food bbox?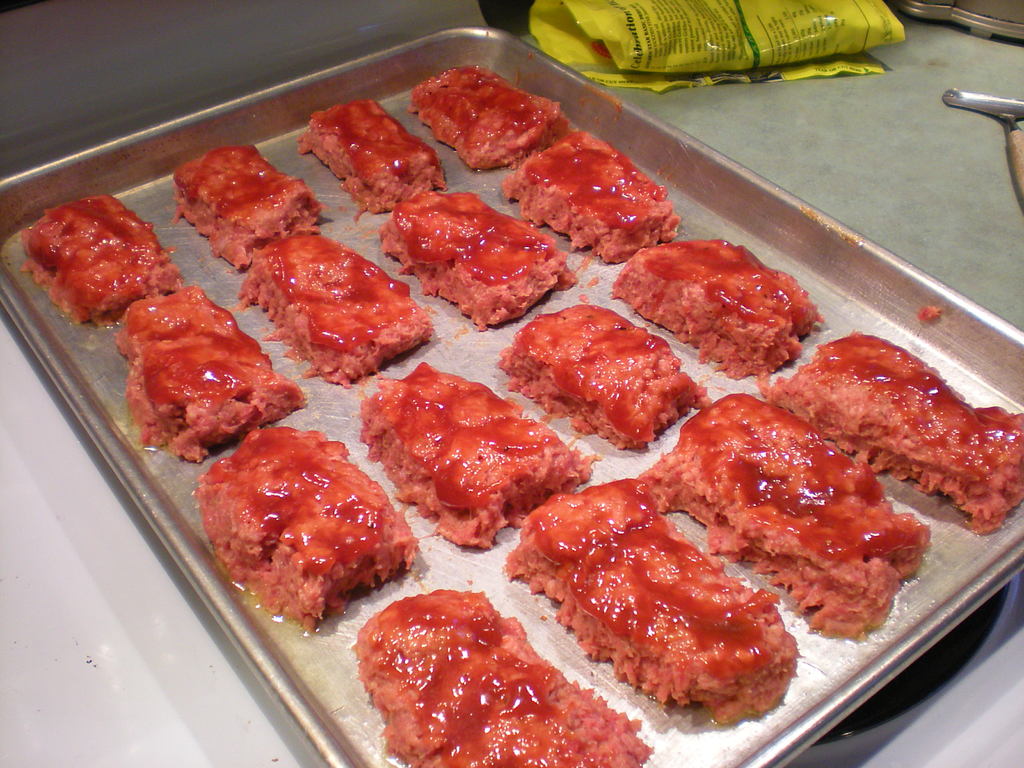
bbox=[392, 64, 570, 175]
